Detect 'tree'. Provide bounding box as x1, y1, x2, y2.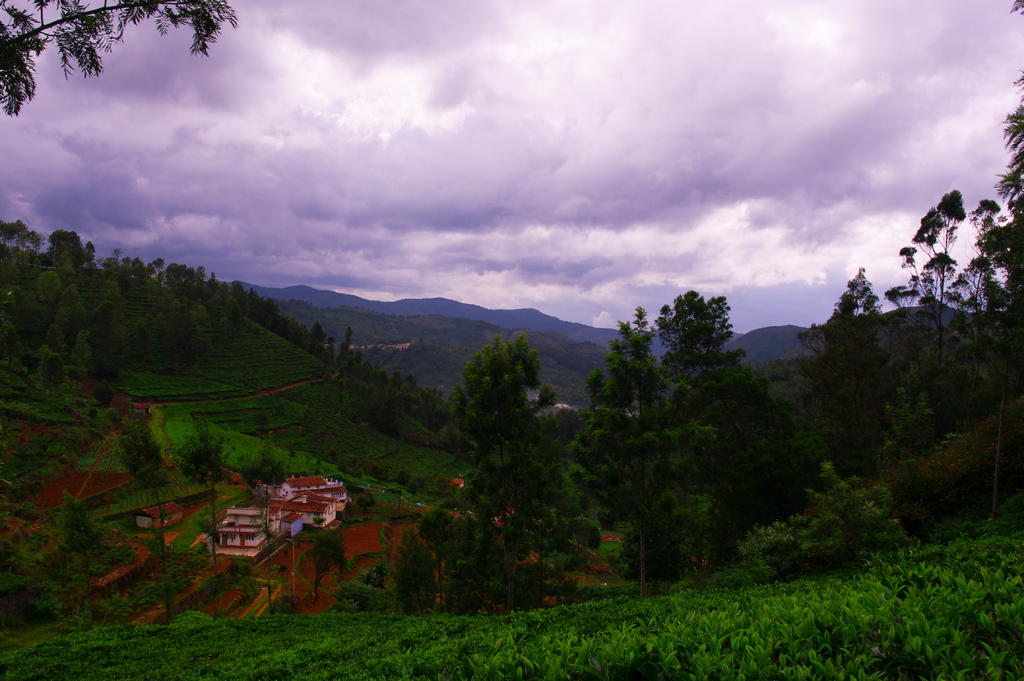
792, 252, 904, 467.
